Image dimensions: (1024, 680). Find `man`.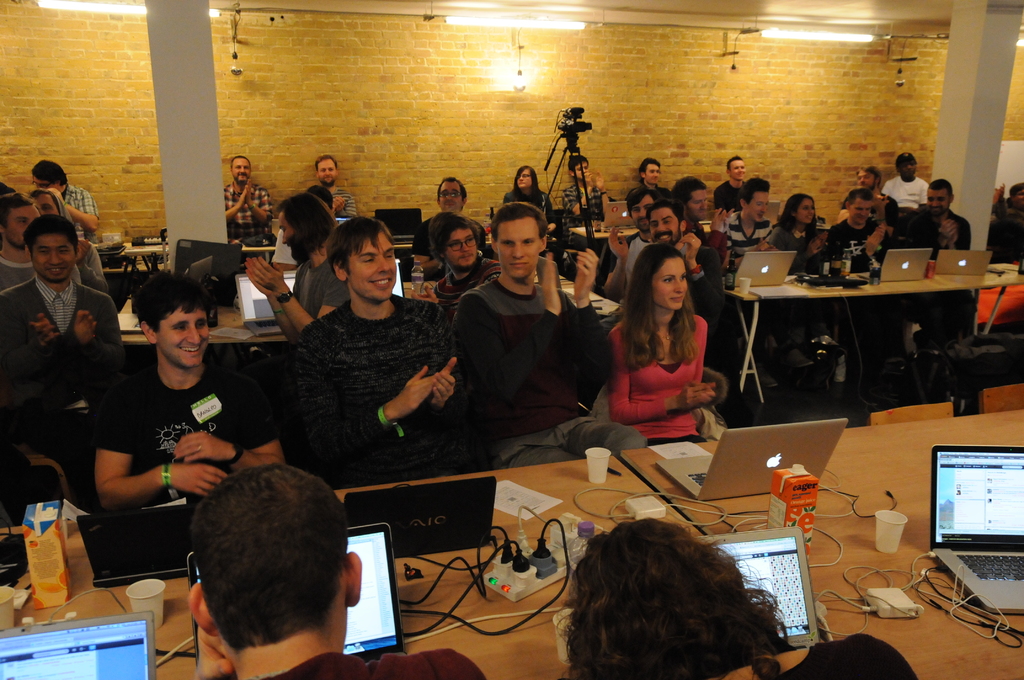
{"x1": 627, "y1": 152, "x2": 671, "y2": 193}.
